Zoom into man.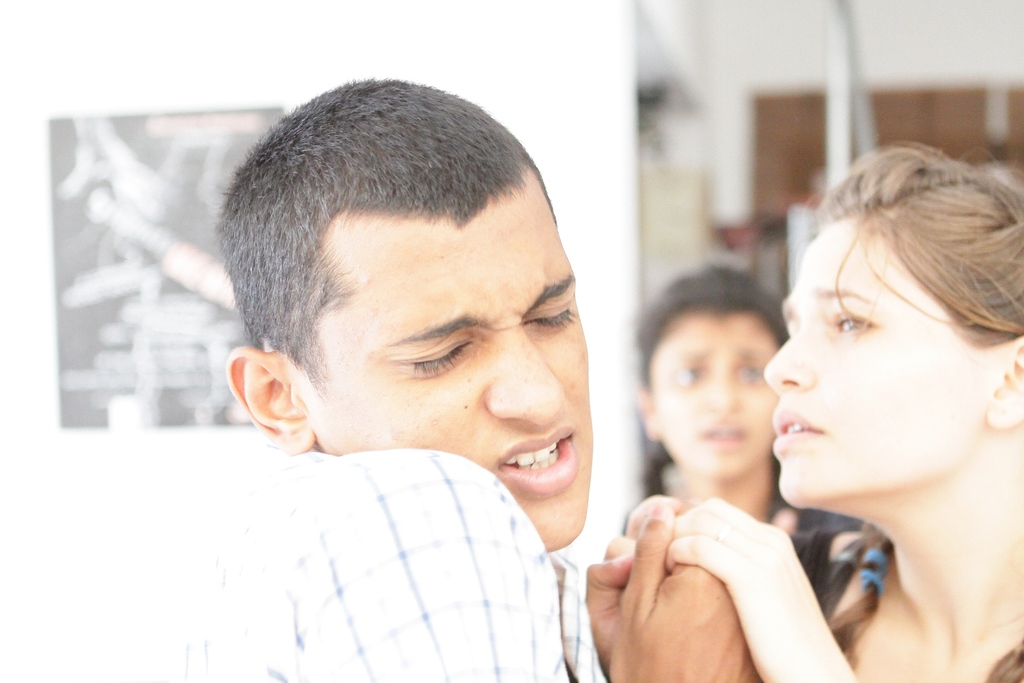
Zoom target: [166, 70, 757, 682].
